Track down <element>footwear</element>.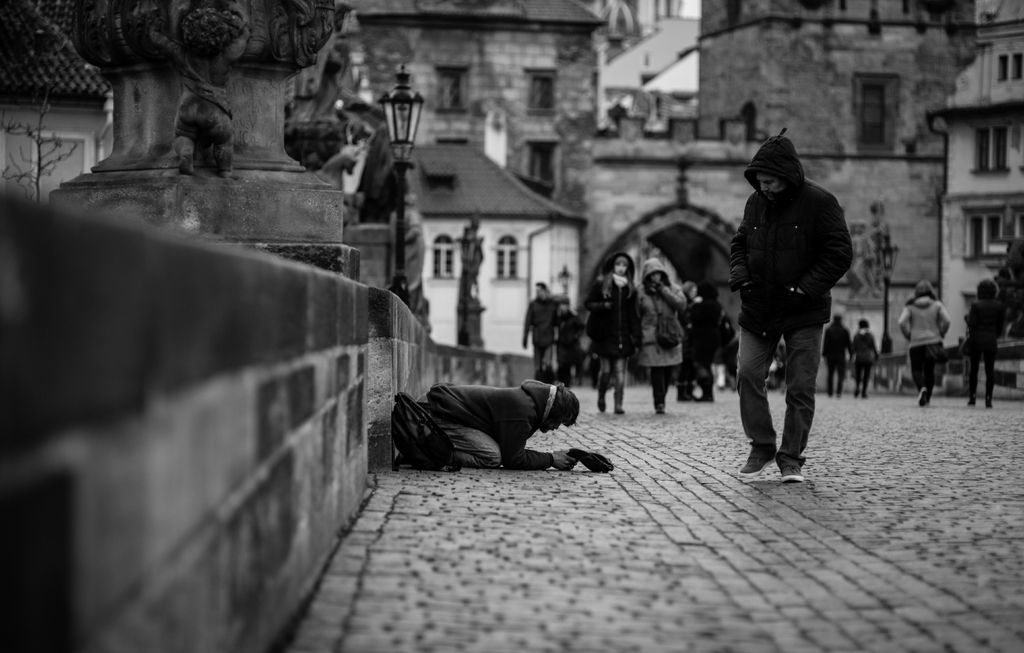
Tracked to (780,467,803,485).
